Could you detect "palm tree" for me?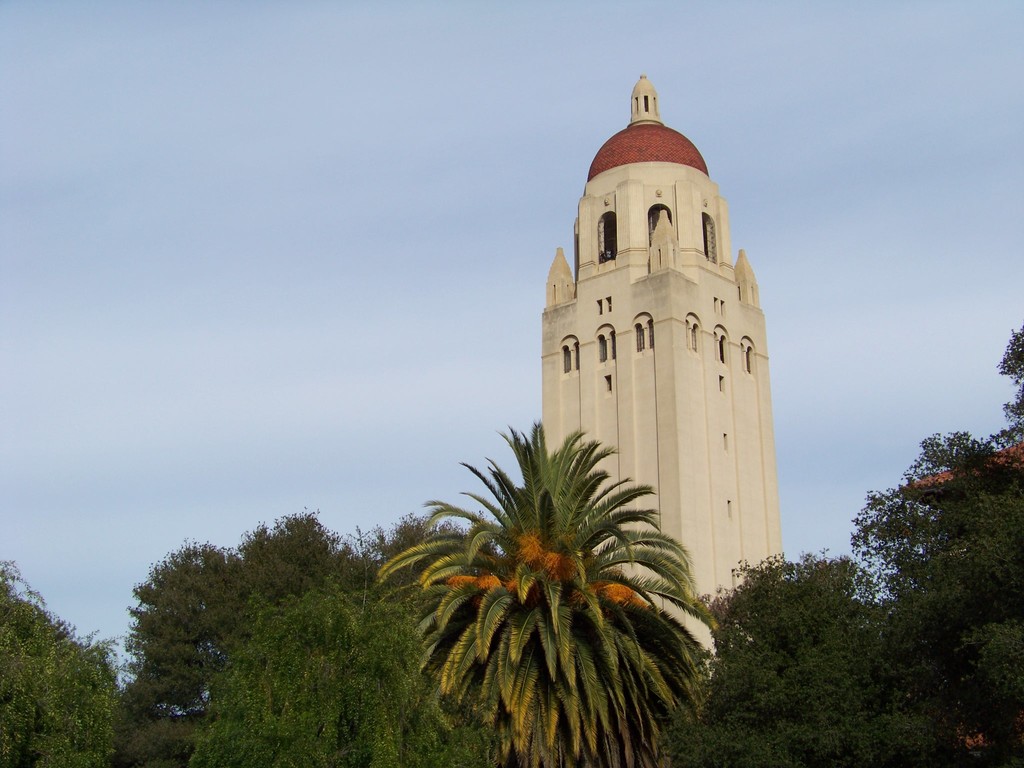
Detection result: 894, 436, 1023, 753.
